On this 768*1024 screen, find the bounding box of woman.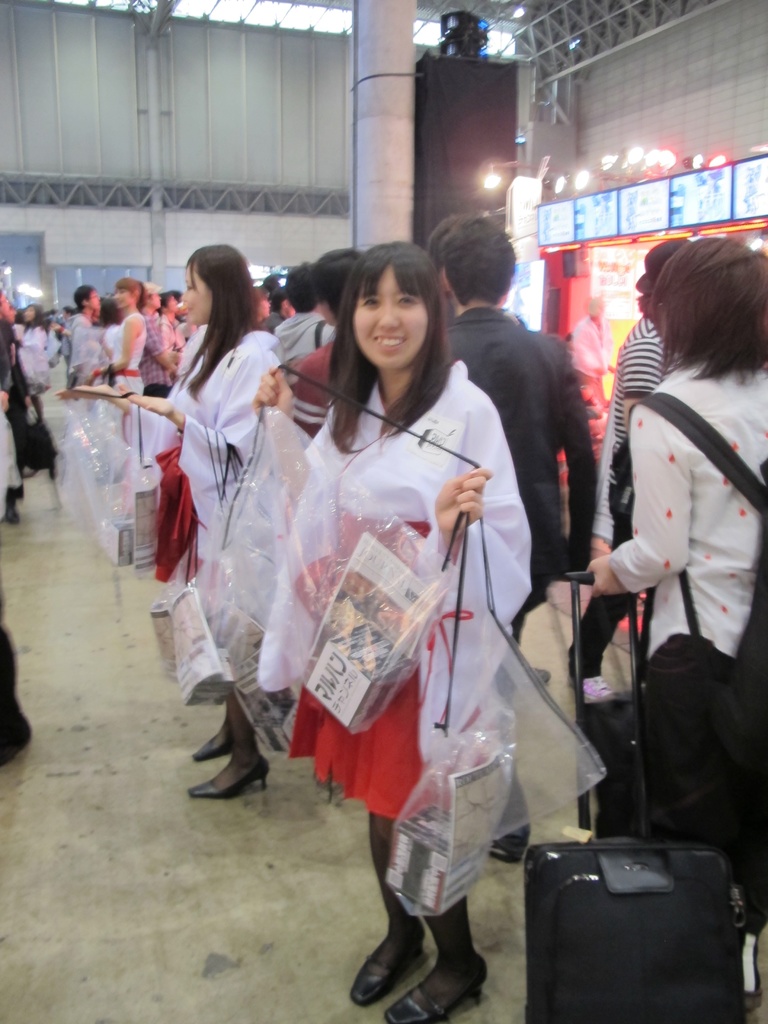
Bounding box: BBox(288, 242, 566, 986).
